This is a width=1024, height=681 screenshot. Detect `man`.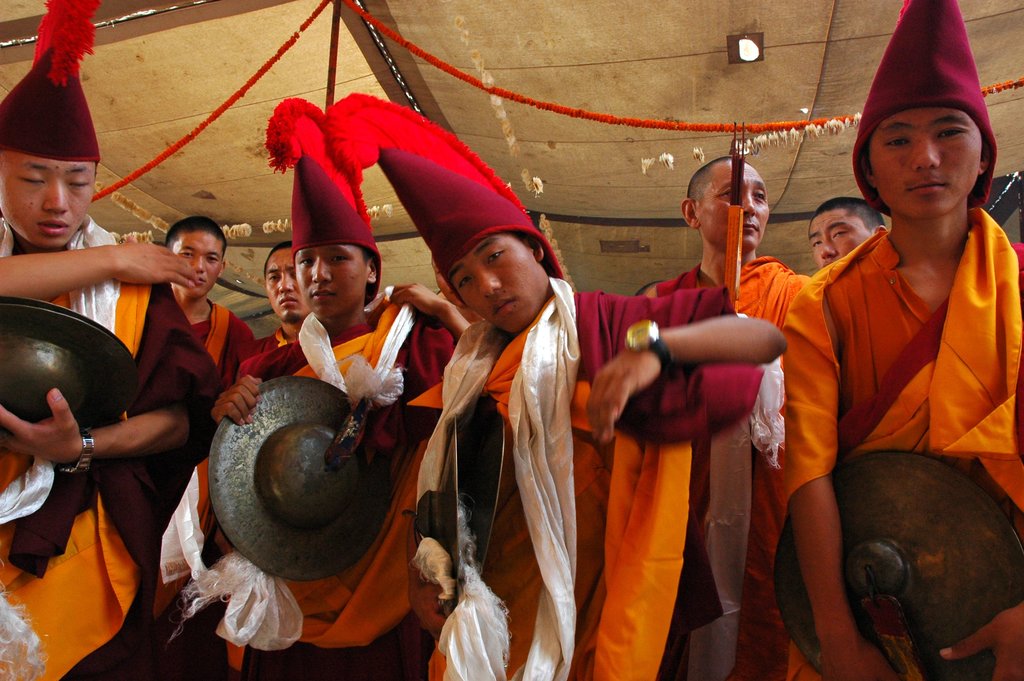
box=[254, 242, 314, 349].
